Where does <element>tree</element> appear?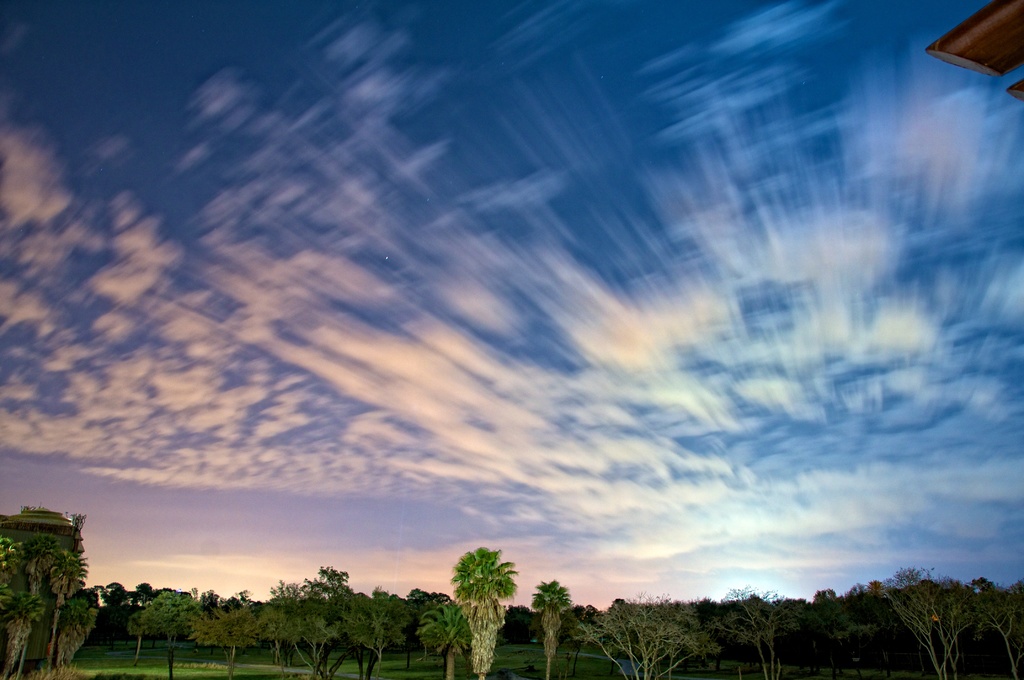
Appears at 271/581/314/600.
